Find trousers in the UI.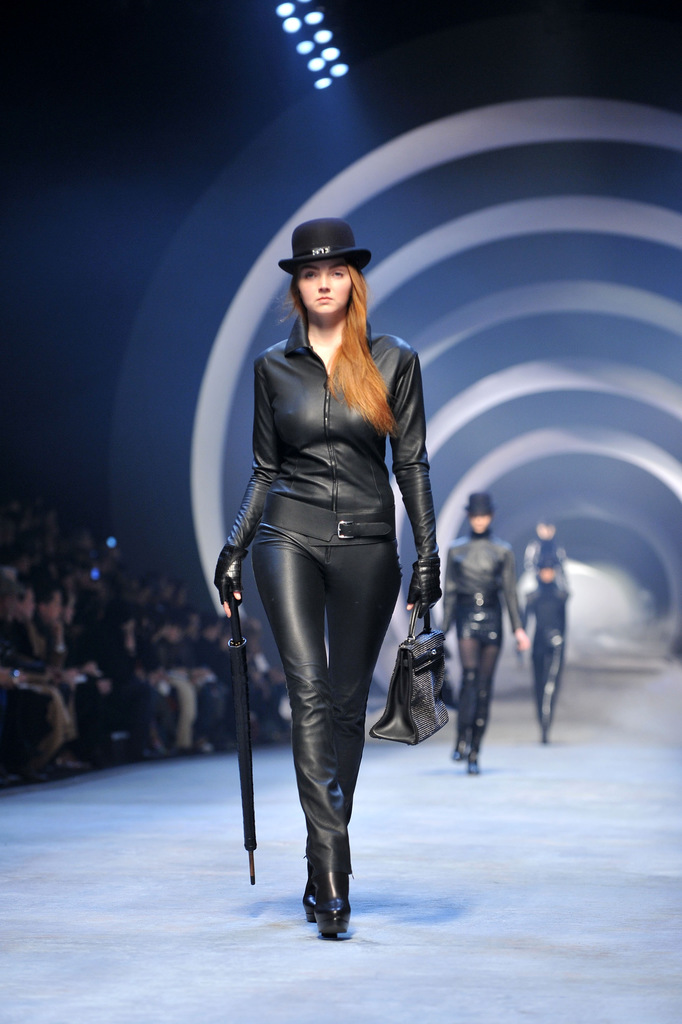
UI element at [248, 509, 398, 910].
